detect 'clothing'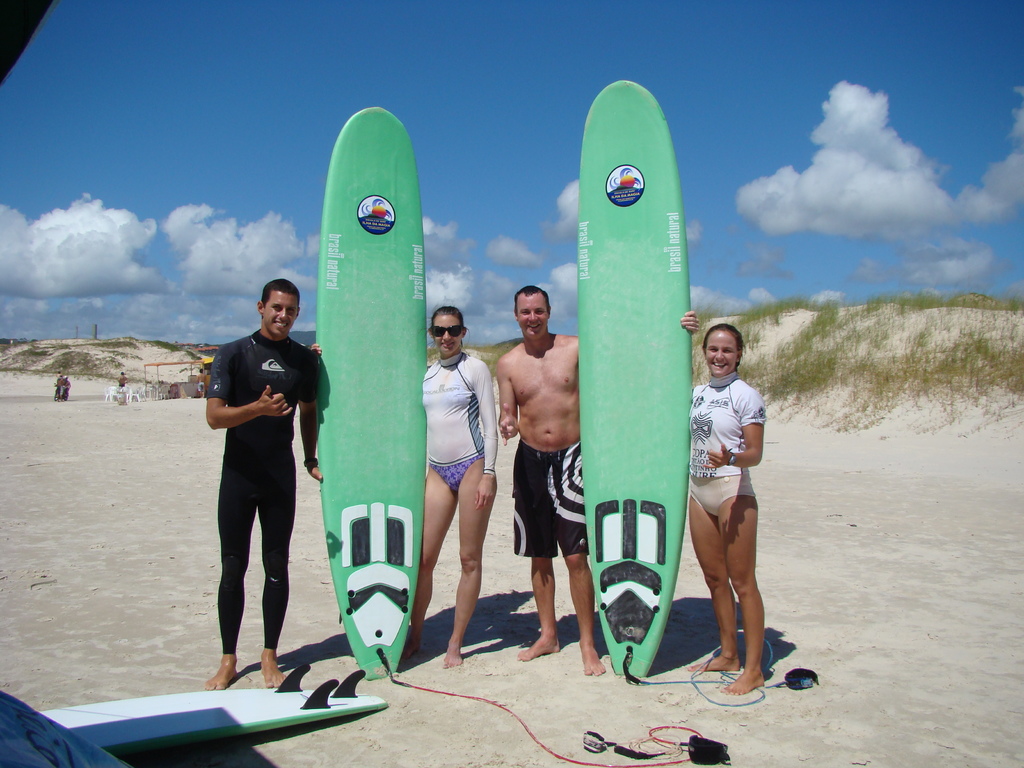
[422, 349, 498, 492]
